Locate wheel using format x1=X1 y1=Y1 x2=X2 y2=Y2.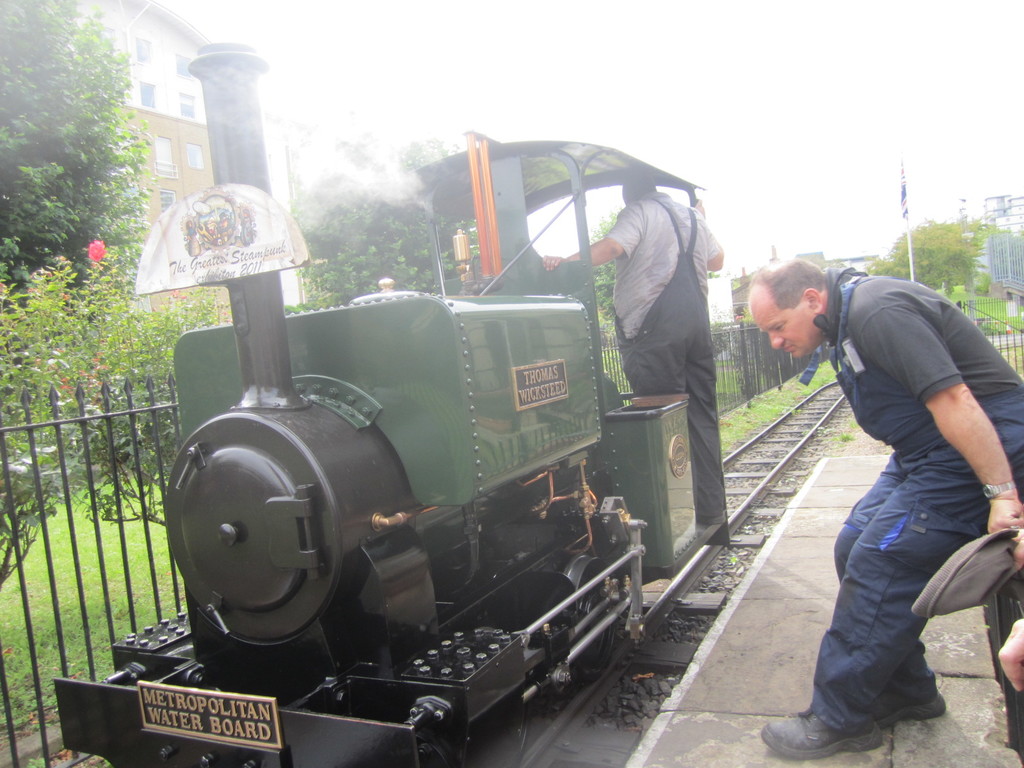
x1=575 y1=580 x2=618 y2=676.
